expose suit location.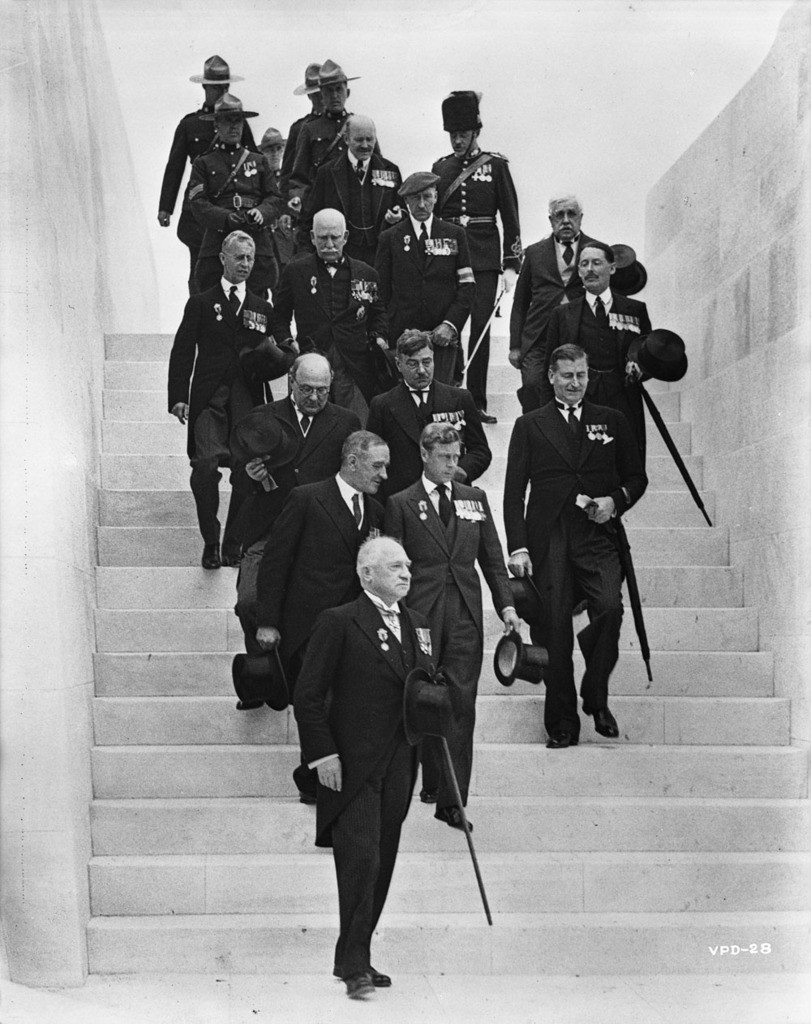
Exposed at <region>374, 211, 476, 387</region>.
